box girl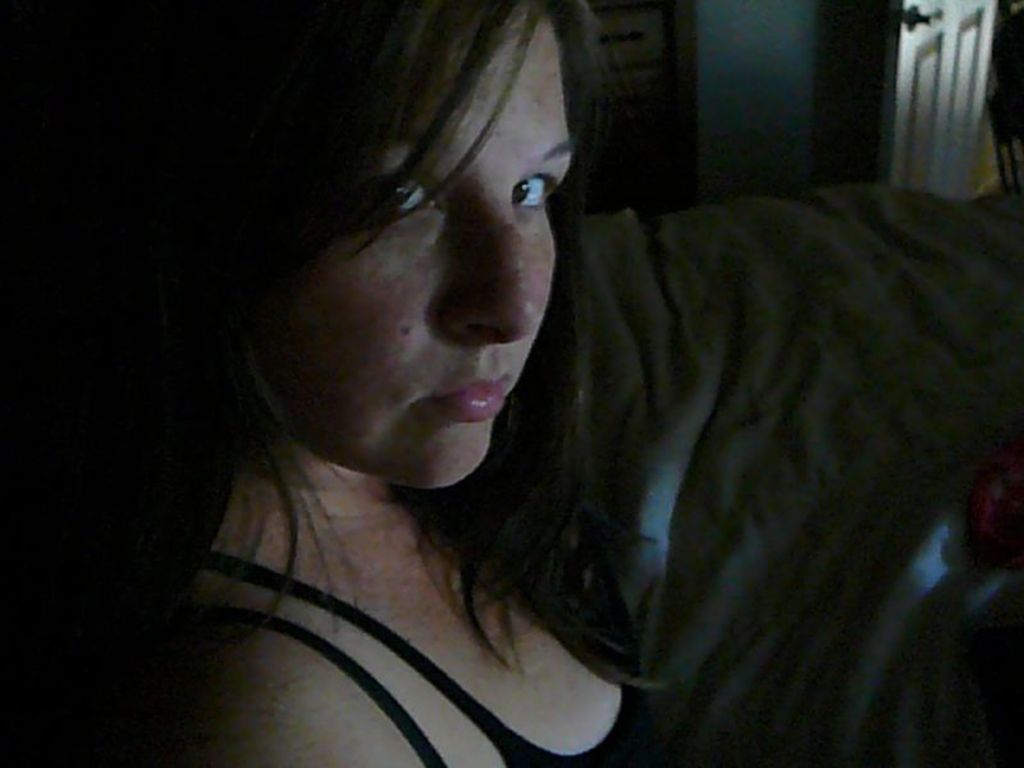
[143,0,700,767]
